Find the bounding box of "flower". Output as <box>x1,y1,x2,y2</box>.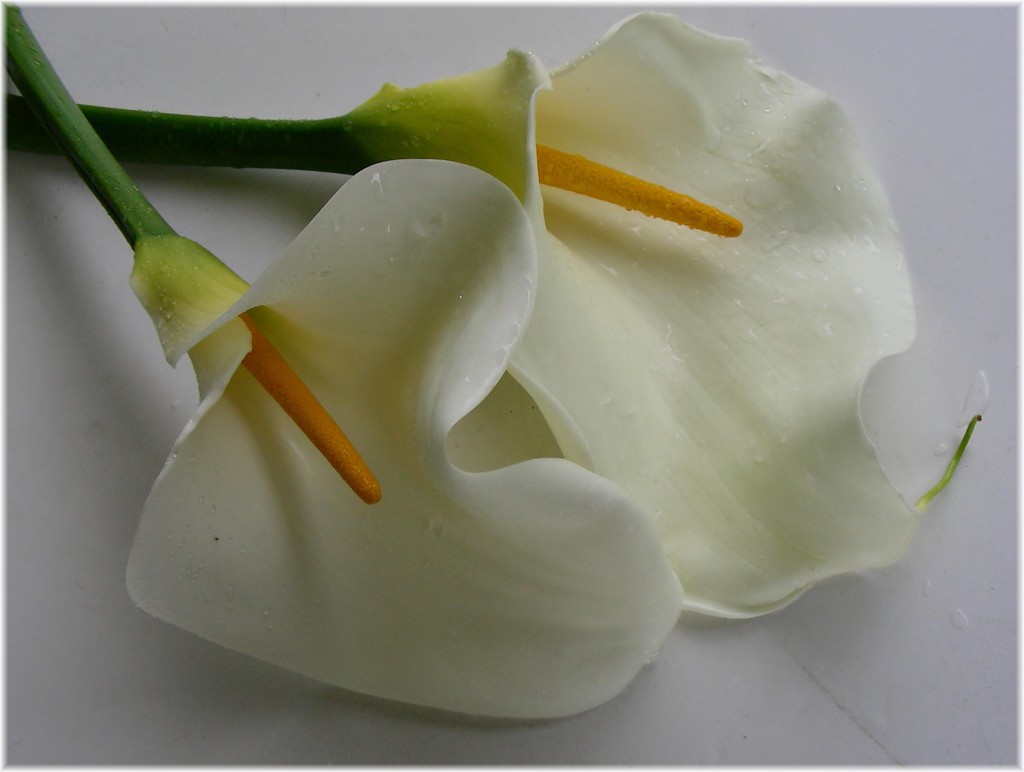
<box>355,8,1004,634</box>.
